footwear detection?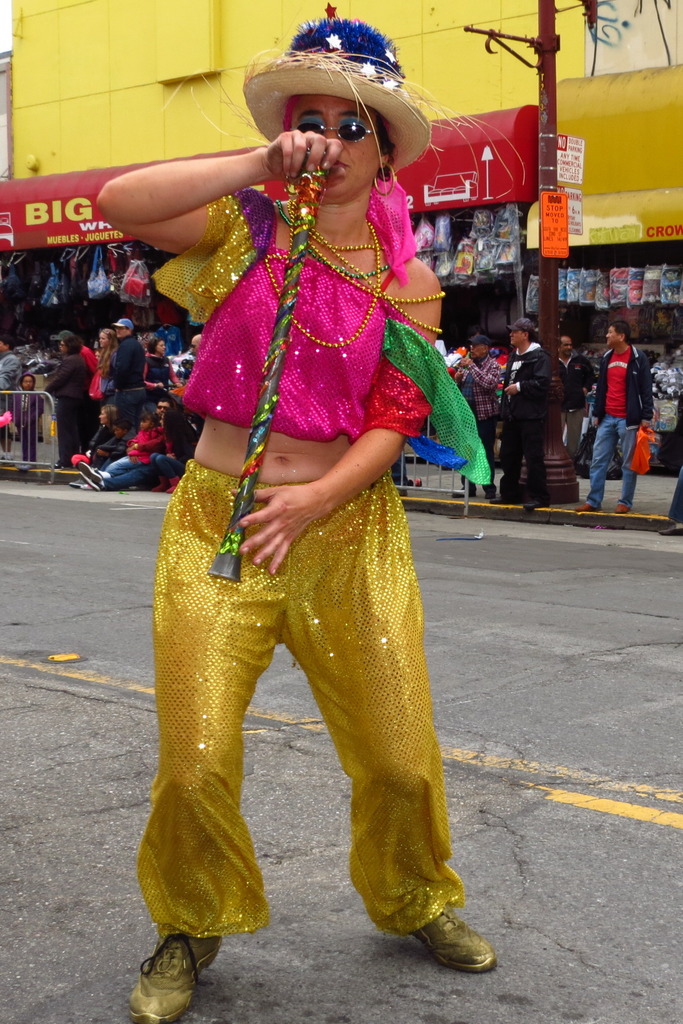
80/472/98/490
